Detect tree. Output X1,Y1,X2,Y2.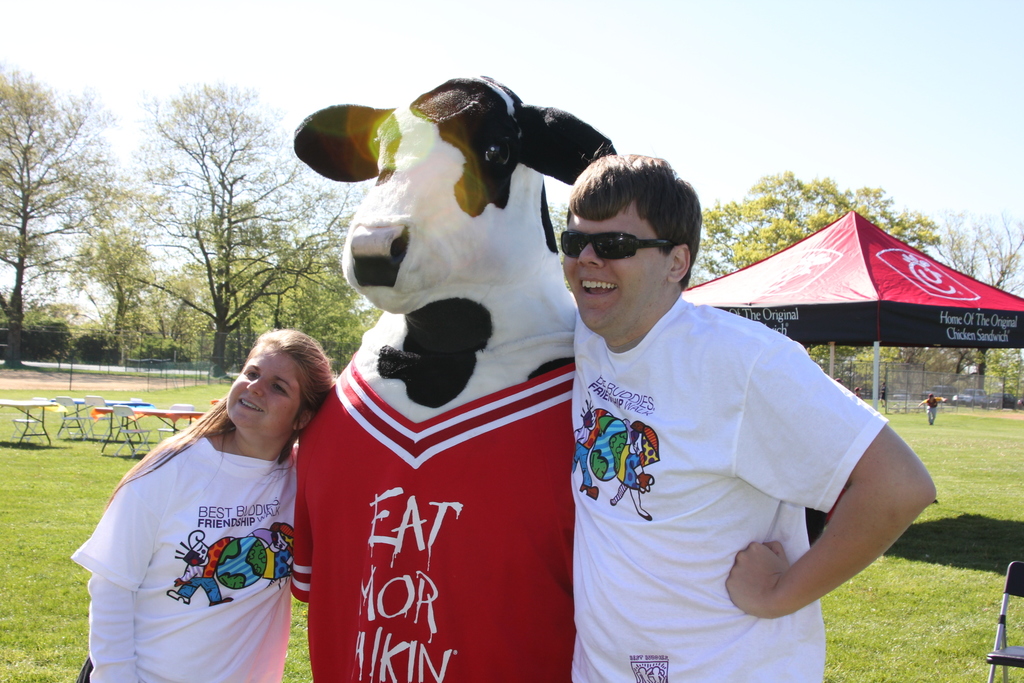
225,169,380,378.
